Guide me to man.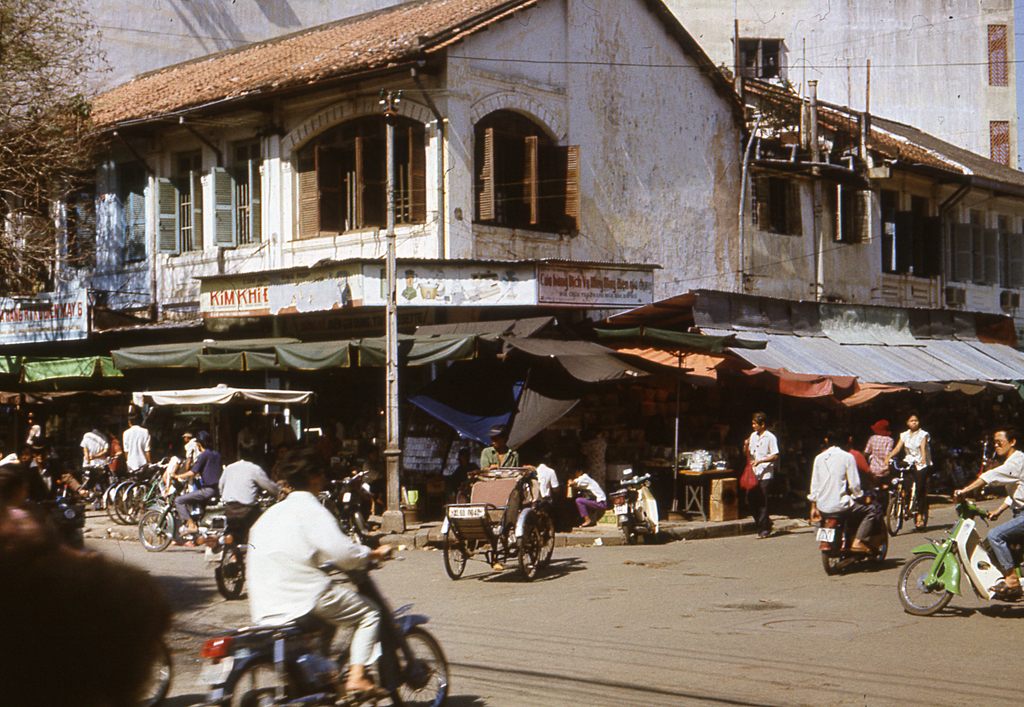
Guidance: 173 434 222 537.
